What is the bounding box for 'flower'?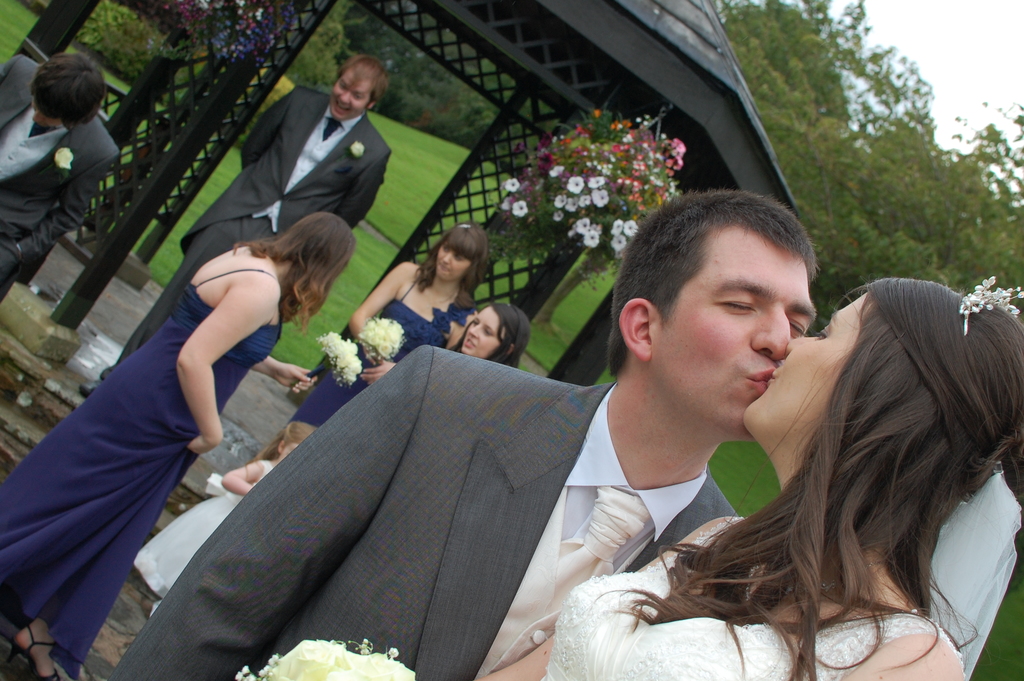
x1=235 y1=635 x2=417 y2=680.
